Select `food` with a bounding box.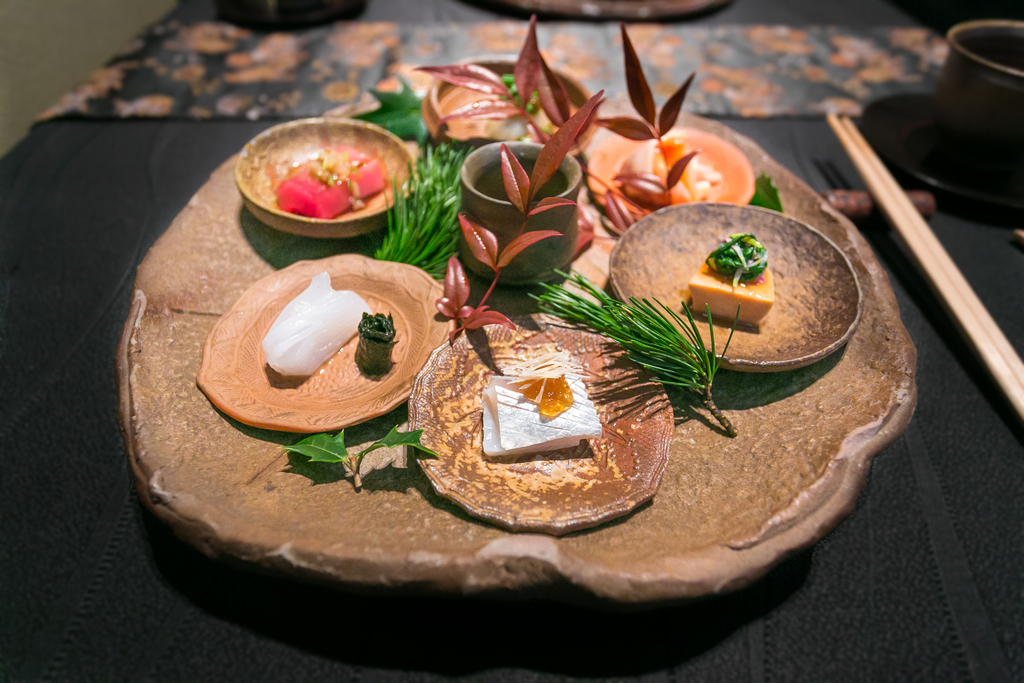
detection(486, 74, 570, 140).
